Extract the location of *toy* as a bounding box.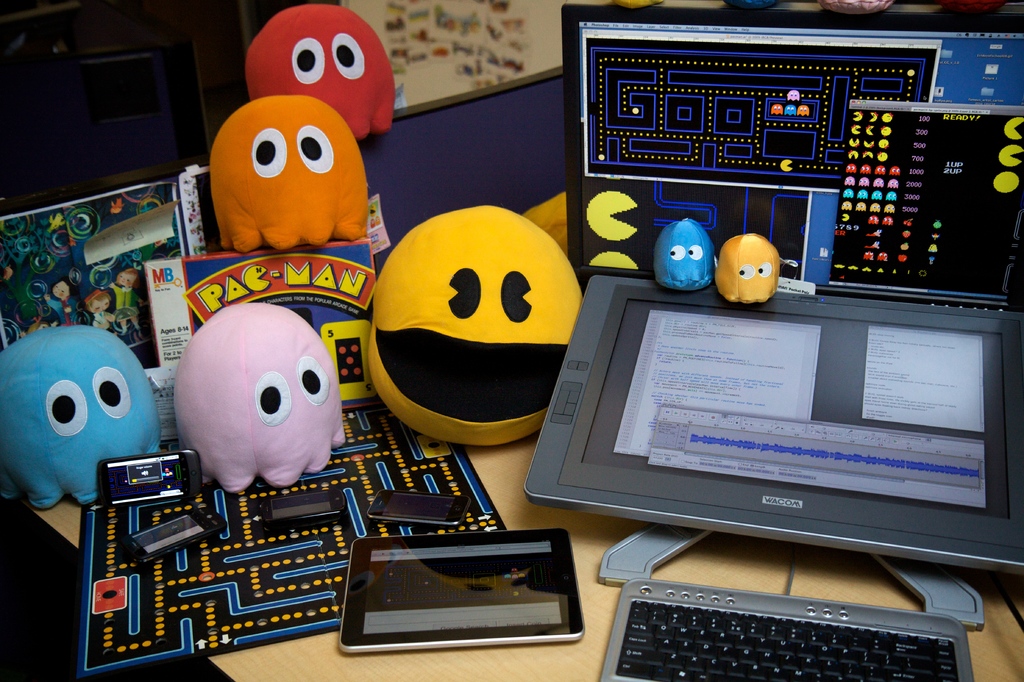
[245,3,390,142].
